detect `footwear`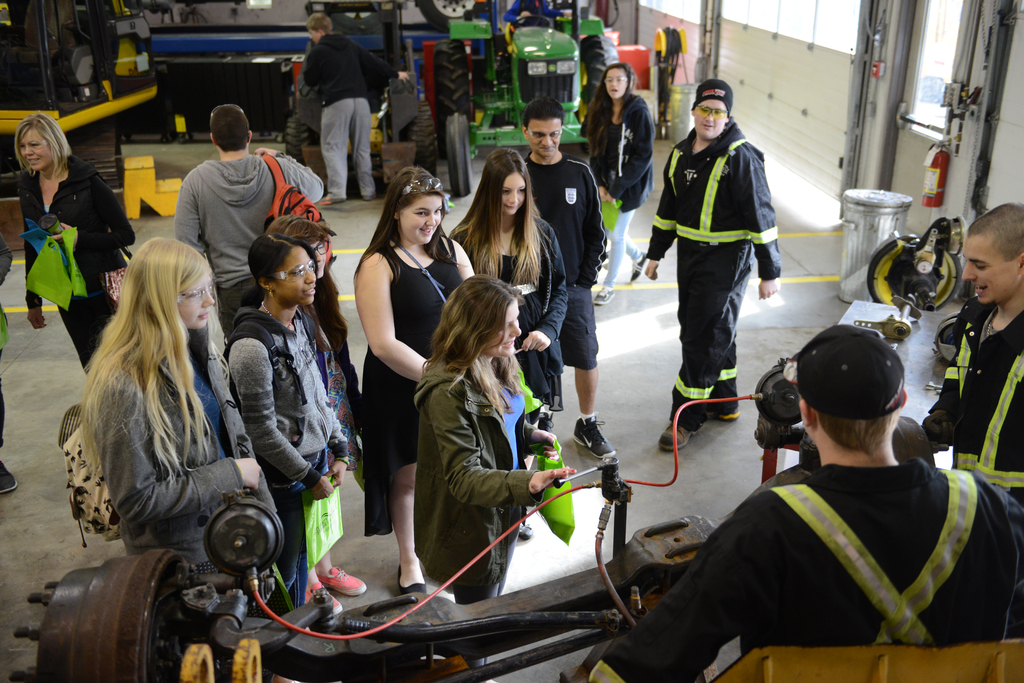
x1=630 y1=251 x2=648 y2=280
